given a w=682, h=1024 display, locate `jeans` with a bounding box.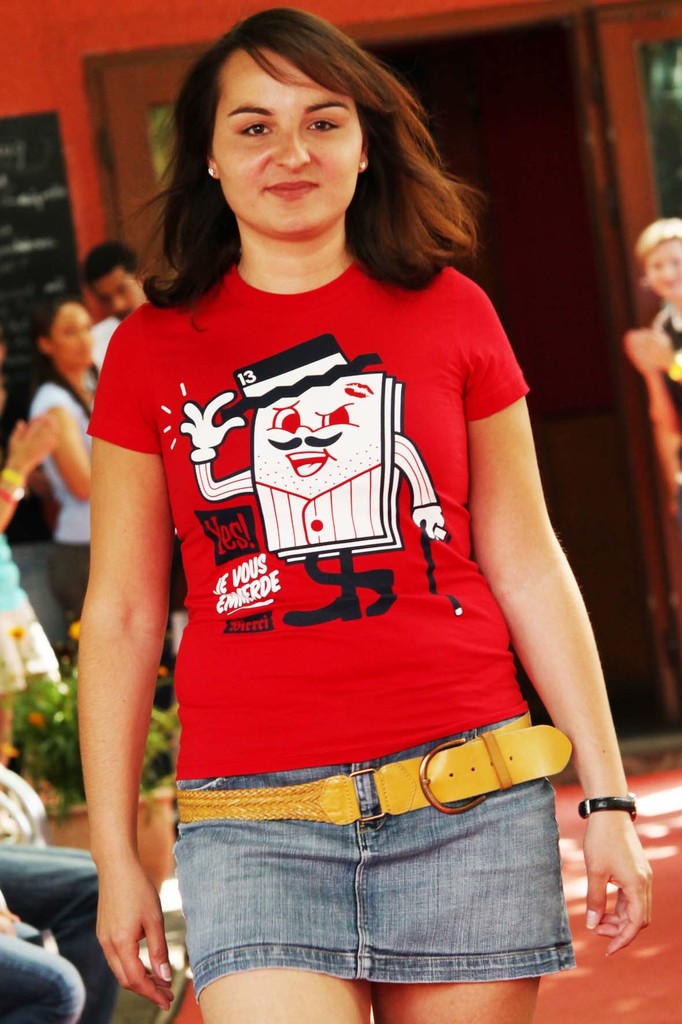
Located: (0,931,85,1023).
